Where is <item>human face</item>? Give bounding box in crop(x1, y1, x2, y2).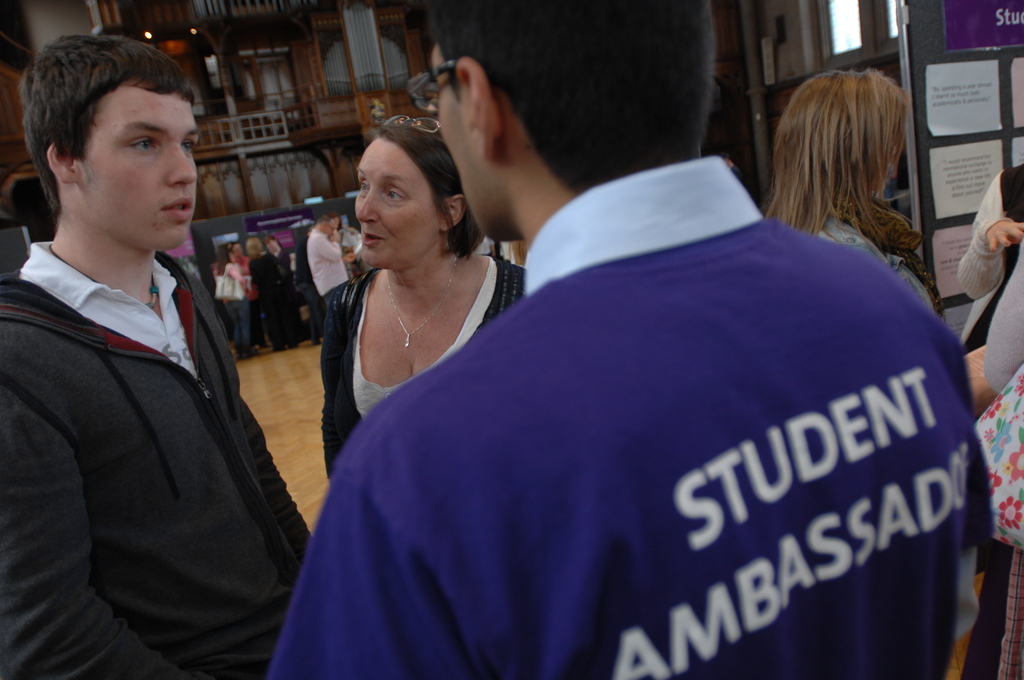
crop(79, 77, 202, 270).
